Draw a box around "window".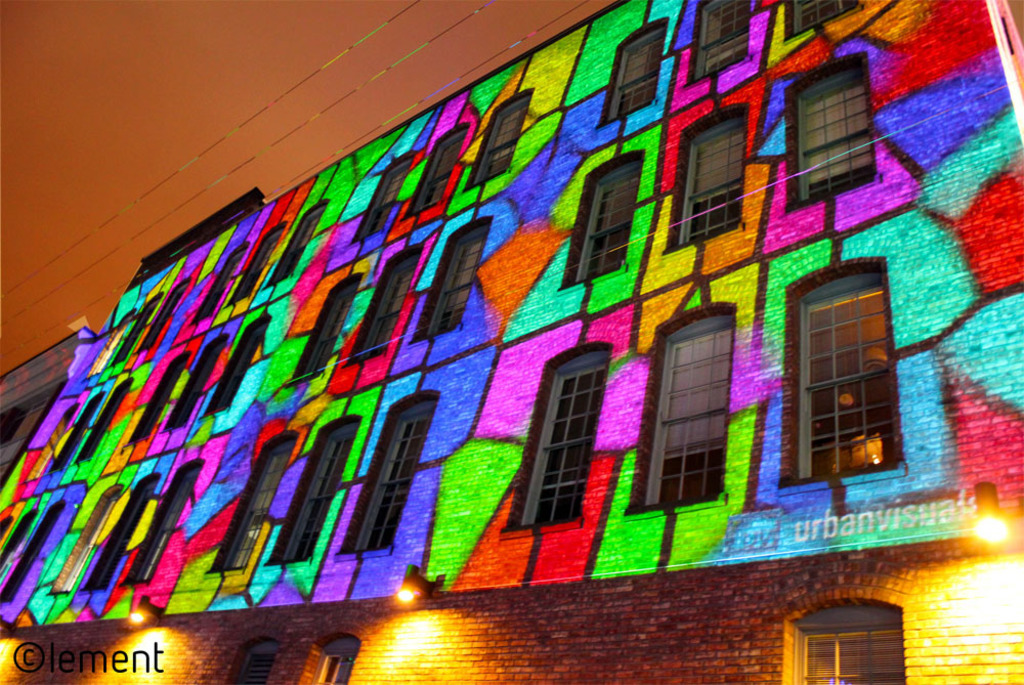
350,152,413,240.
